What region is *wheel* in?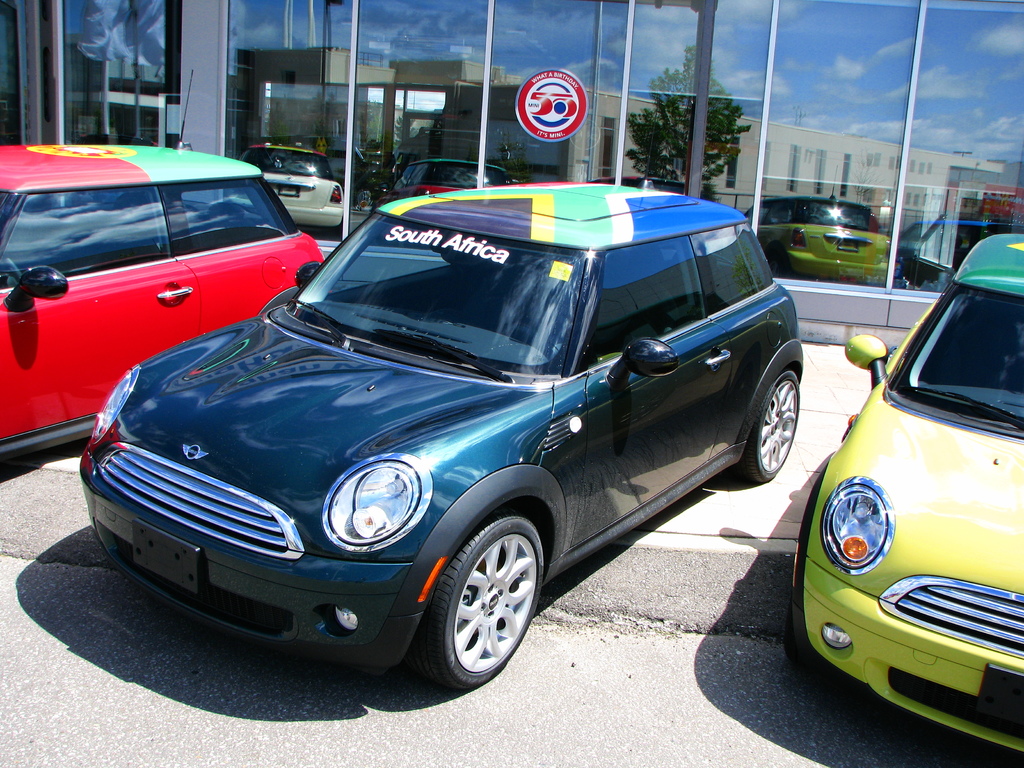
(787,596,867,701).
